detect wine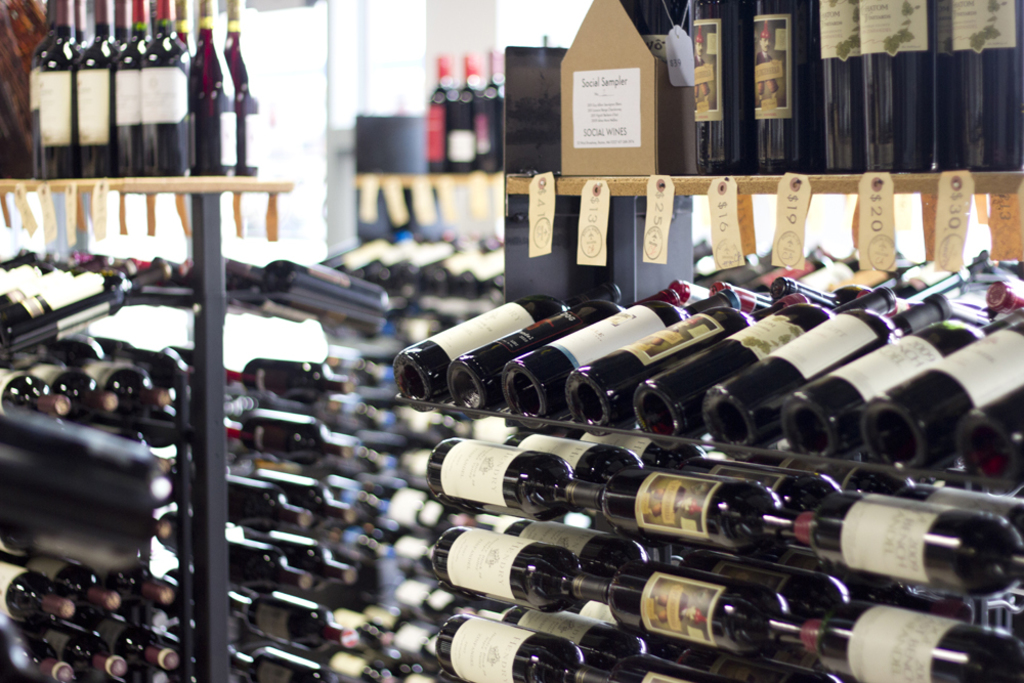
l=675, t=467, r=848, b=509
